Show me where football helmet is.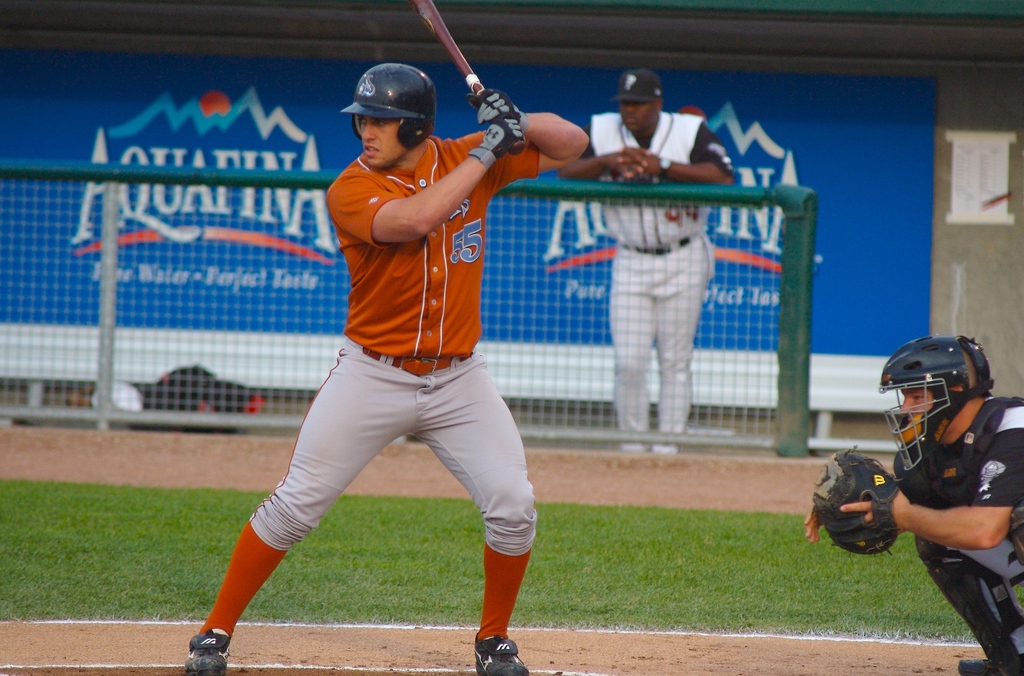
football helmet is at [342, 60, 434, 150].
